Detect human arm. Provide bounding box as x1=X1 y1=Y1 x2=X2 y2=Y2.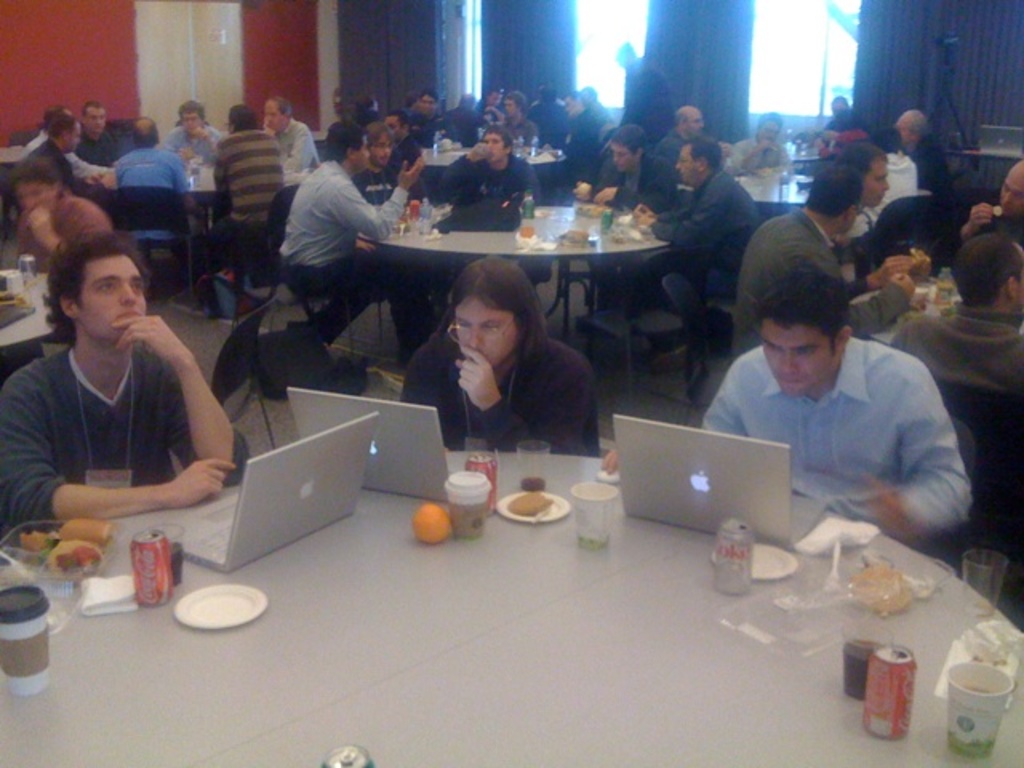
x1=438 y1=136 x2=491 y2=198.
